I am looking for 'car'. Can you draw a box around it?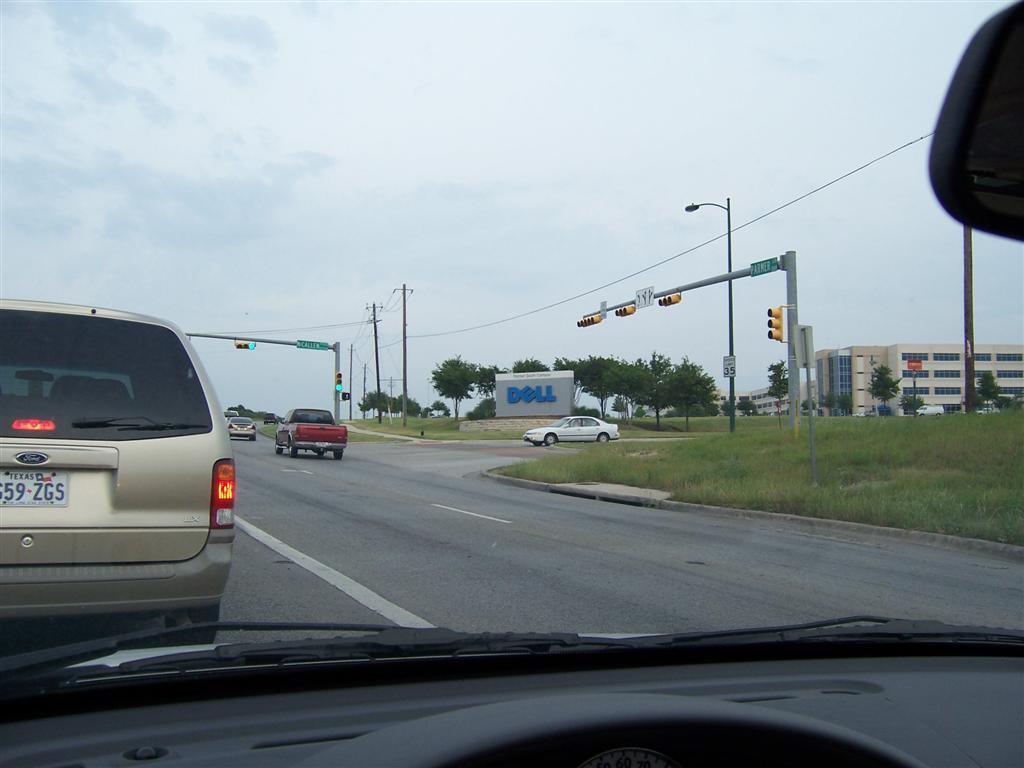
Sure, the bounding box is (0,292,239,649).
